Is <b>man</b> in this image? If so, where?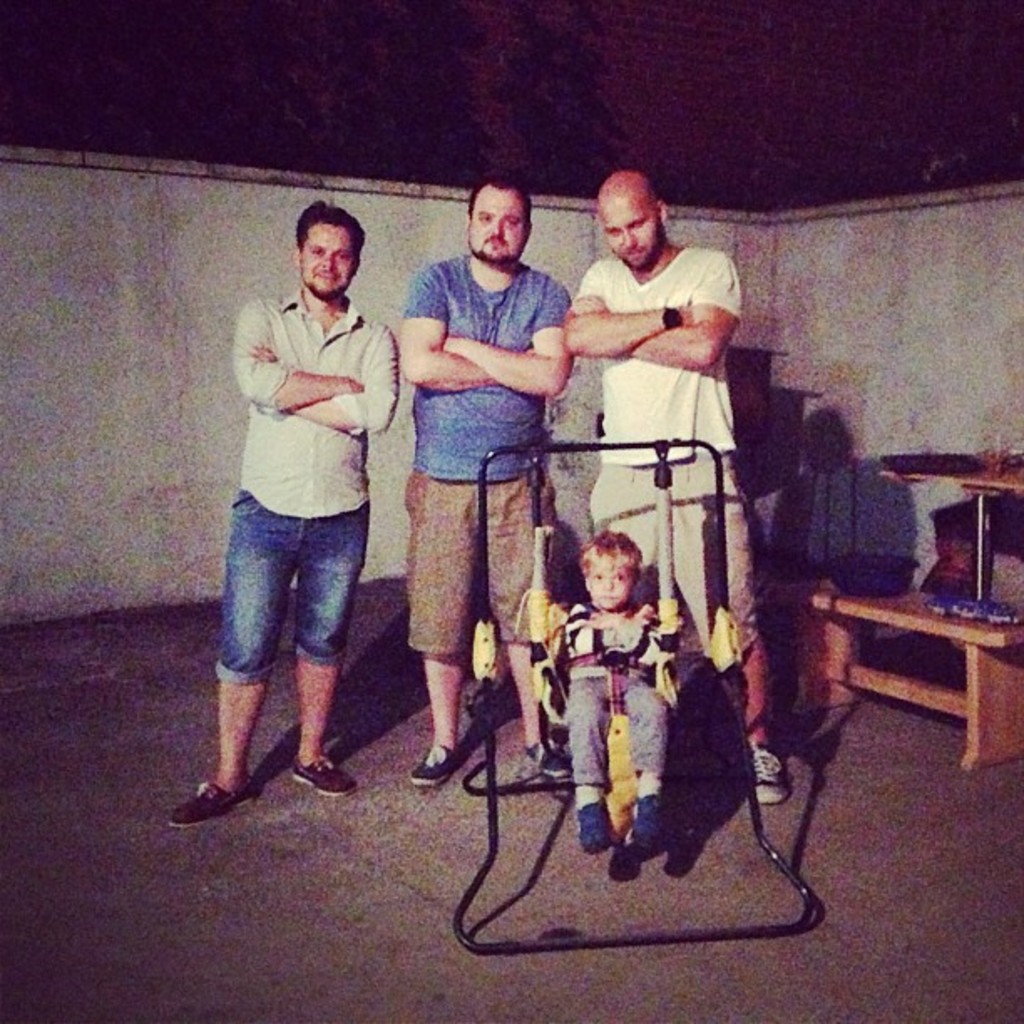
Yes, at {"left": 204, "top": 192, "right": 417, "bottom": 850}.
